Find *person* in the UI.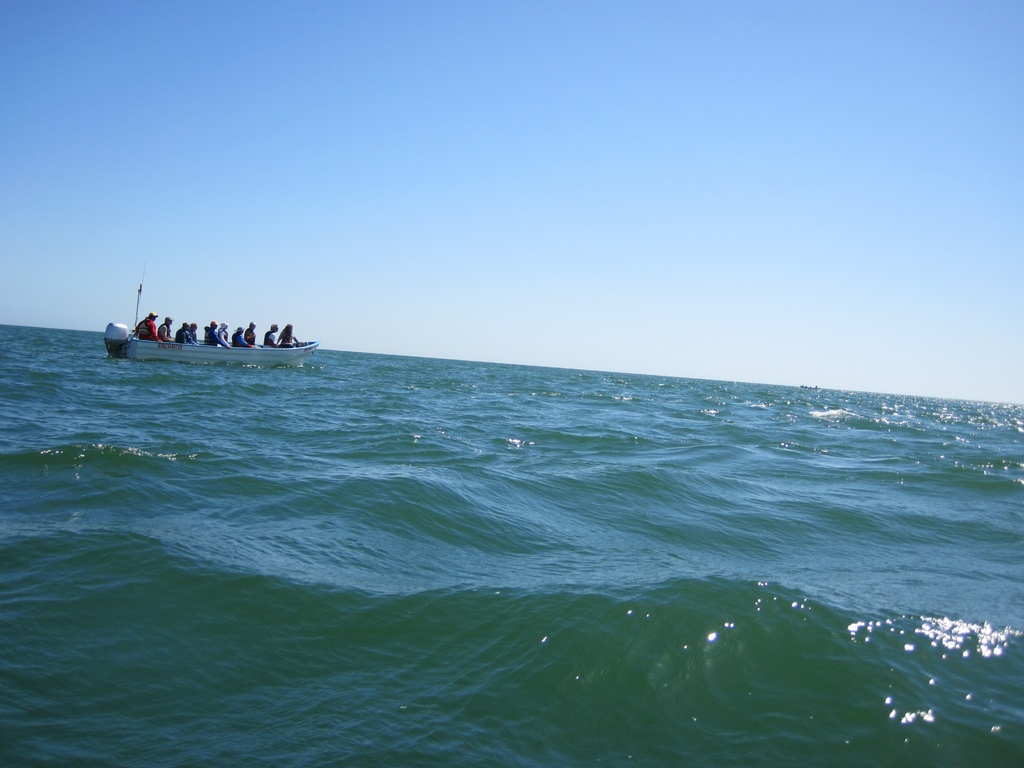
UI element at (243,320,257,346).
